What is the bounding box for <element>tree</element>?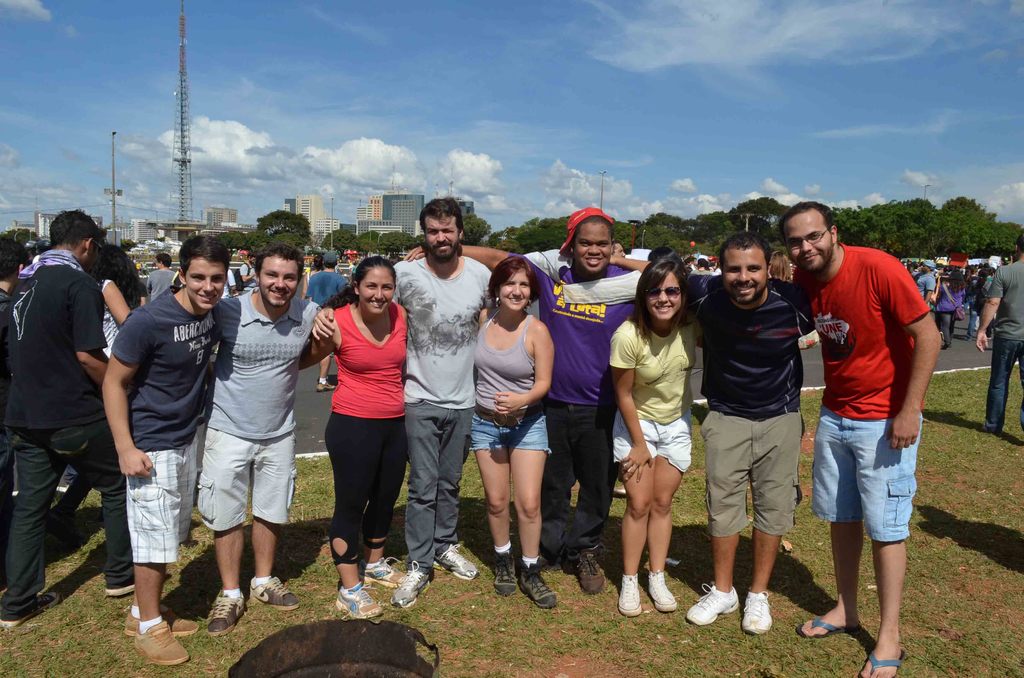
bbox(453, 214, 488, 242).
